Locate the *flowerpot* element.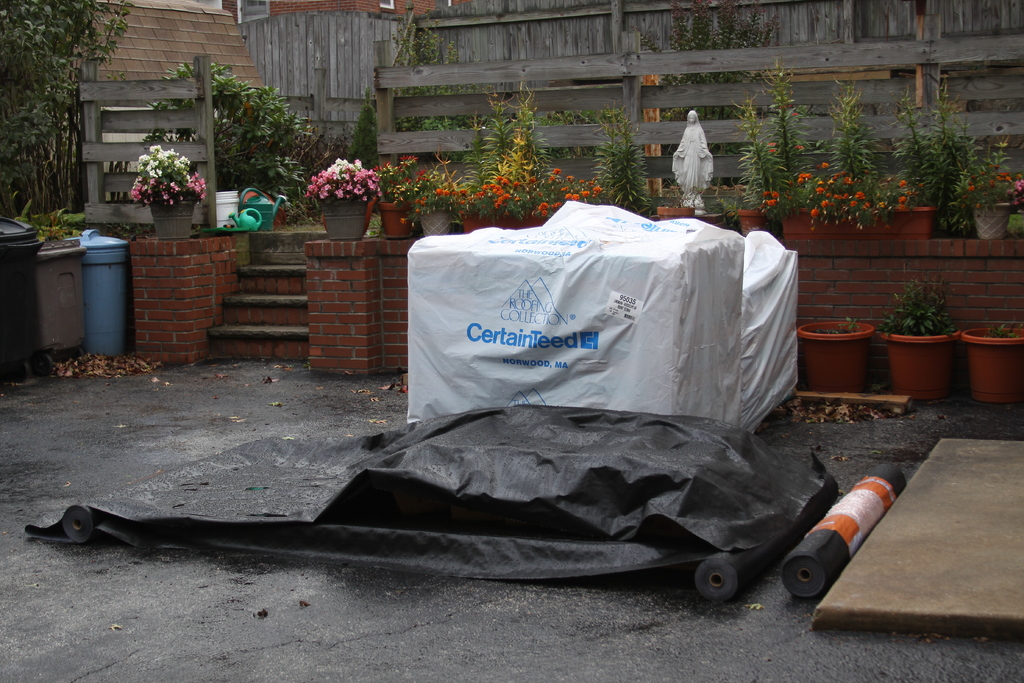
Element bbox: (420,206,451,238).
